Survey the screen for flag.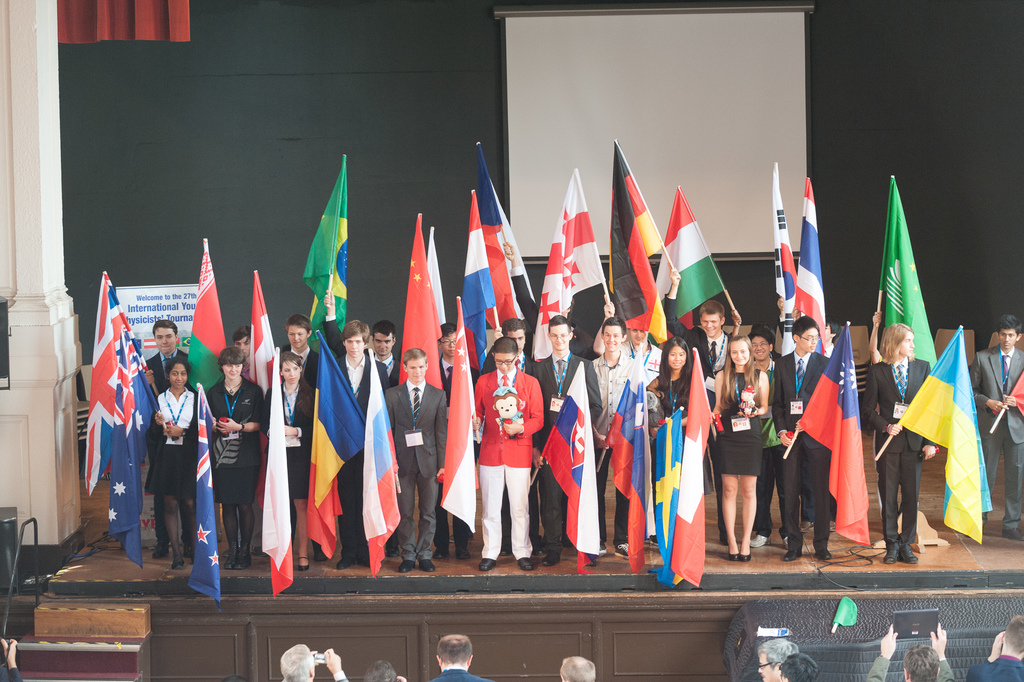
Survey found: region(646, 186, 724, 332).
